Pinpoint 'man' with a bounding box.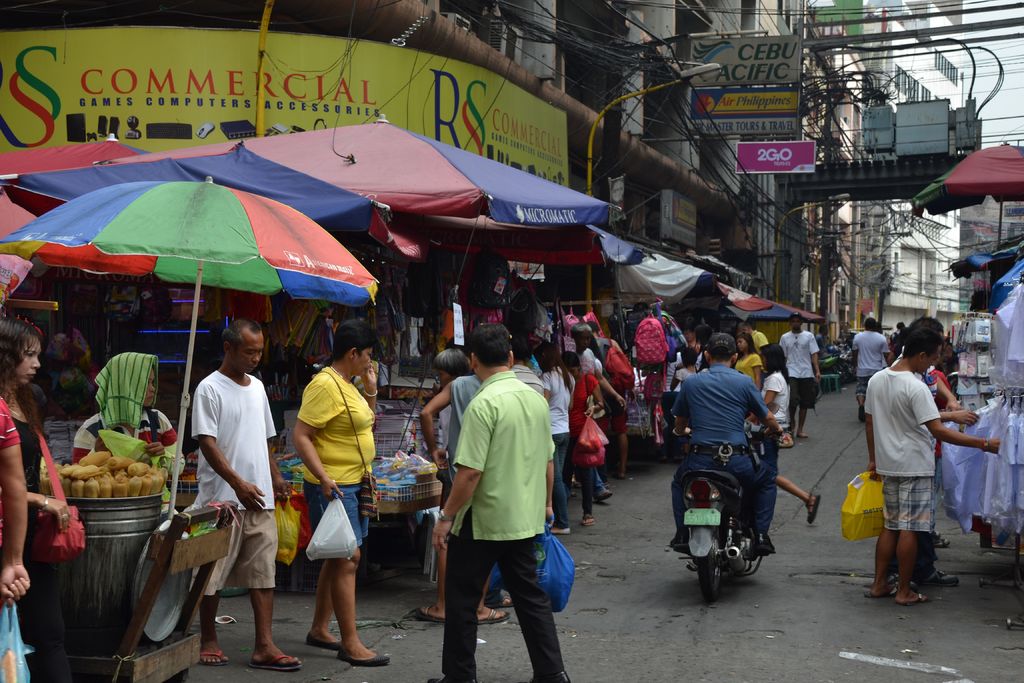
bbox(430, 324, 576, 682).
